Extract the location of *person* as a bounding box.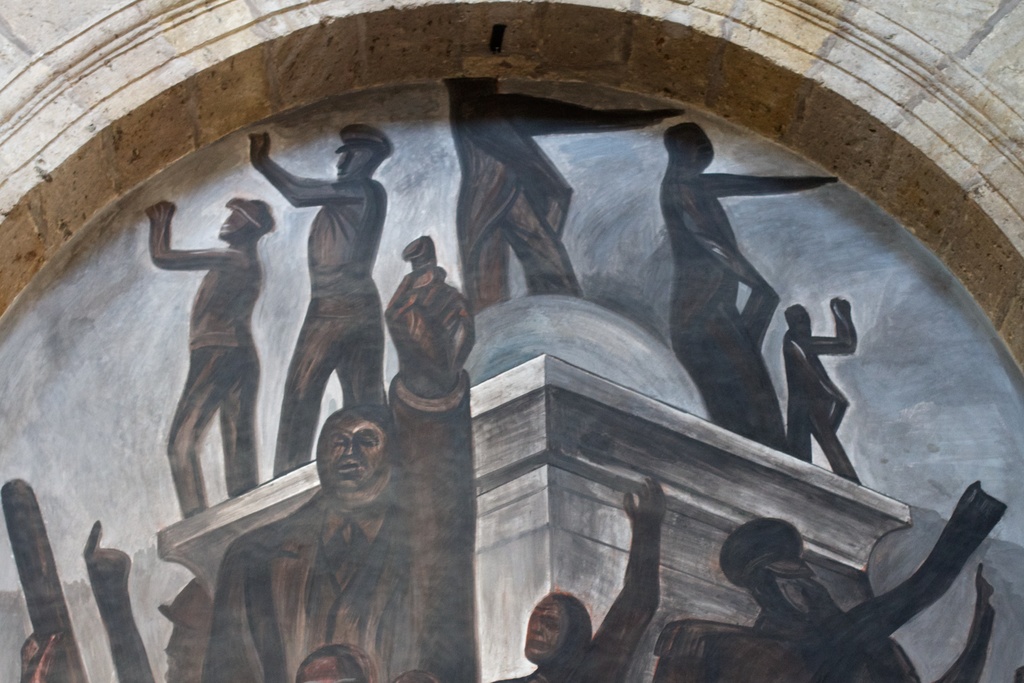
[left=784, top=294, right=859, bottom=484].
